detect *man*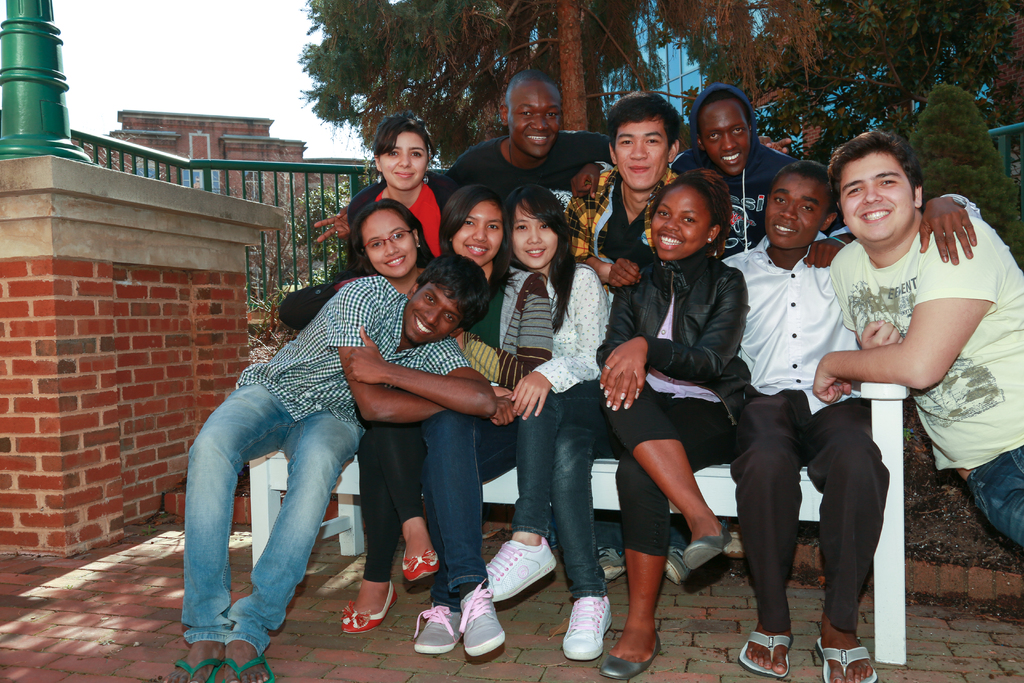
(x1=720, y1=161, x2=975, y2=682)
